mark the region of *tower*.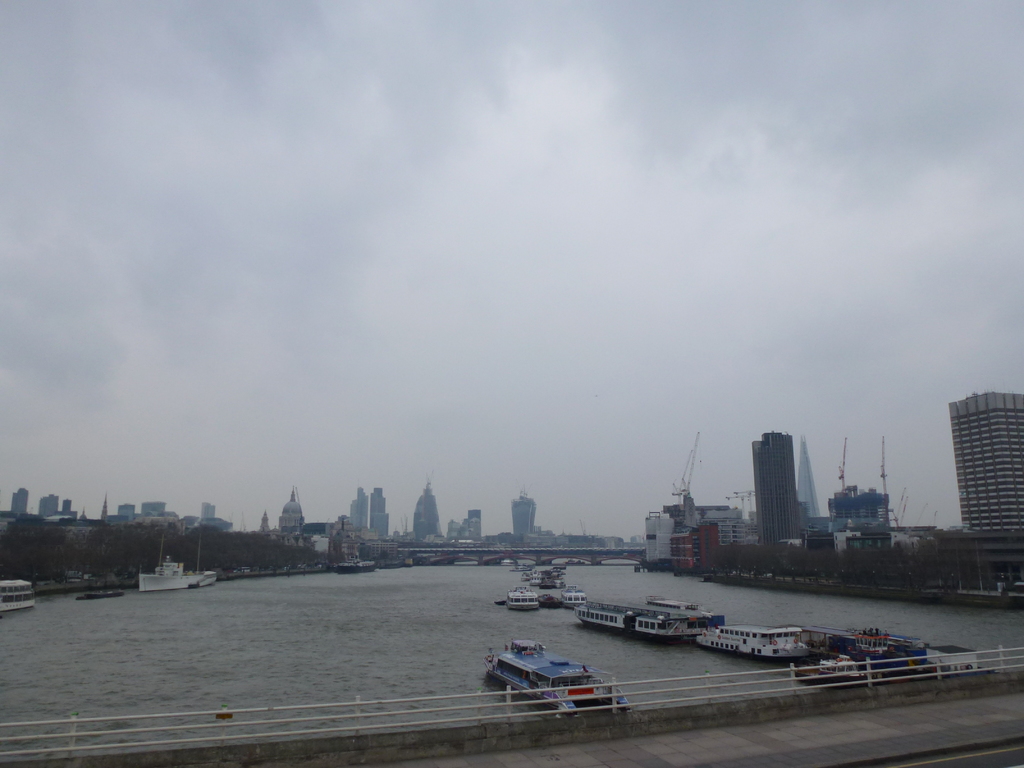
Region: 369, 487, 391, 543.
